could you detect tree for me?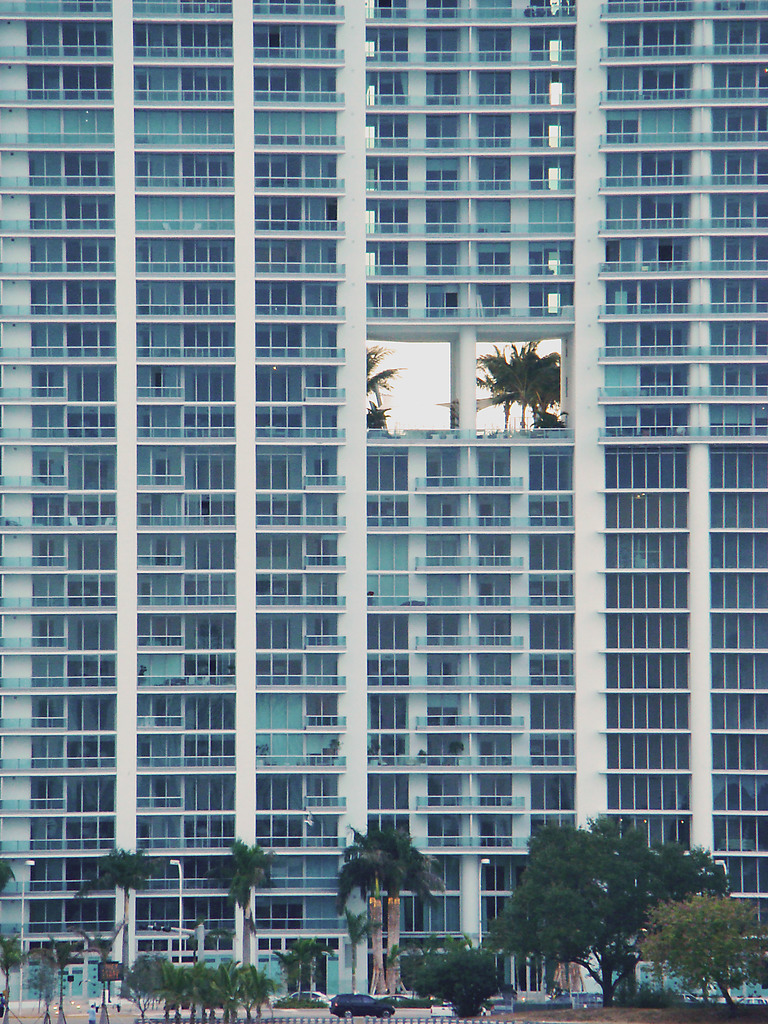
Detection result: locate(646, 884, 763, 1014).
